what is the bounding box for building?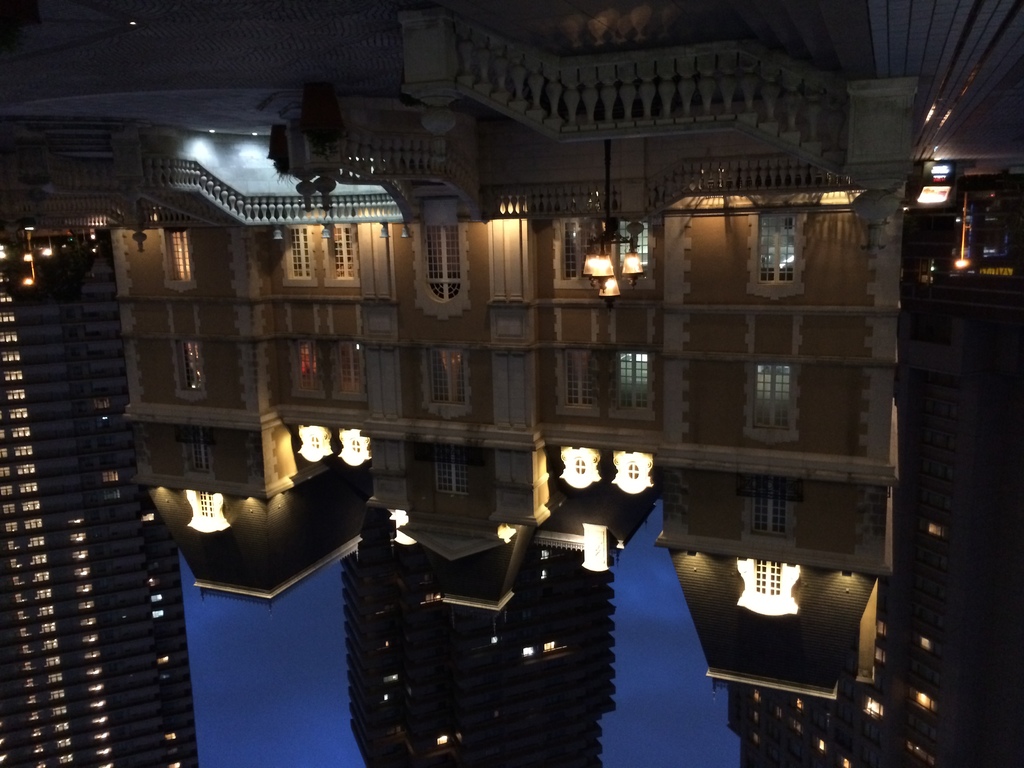
<box>3,0,1023,767</box>.
